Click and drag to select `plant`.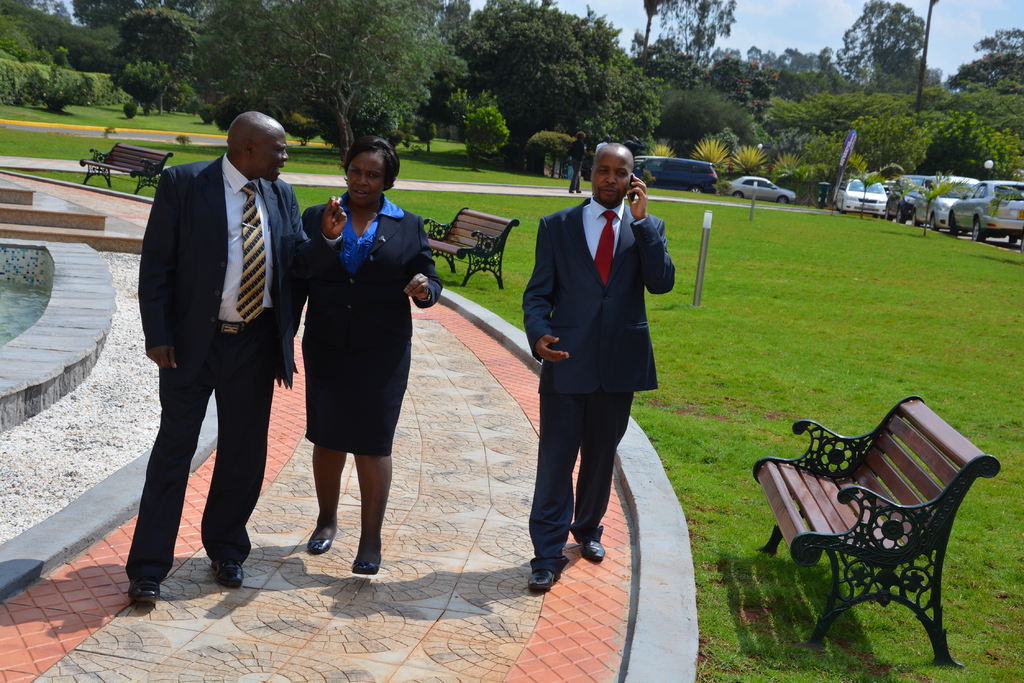
Selection: rect(0, 97, 329, 142).
